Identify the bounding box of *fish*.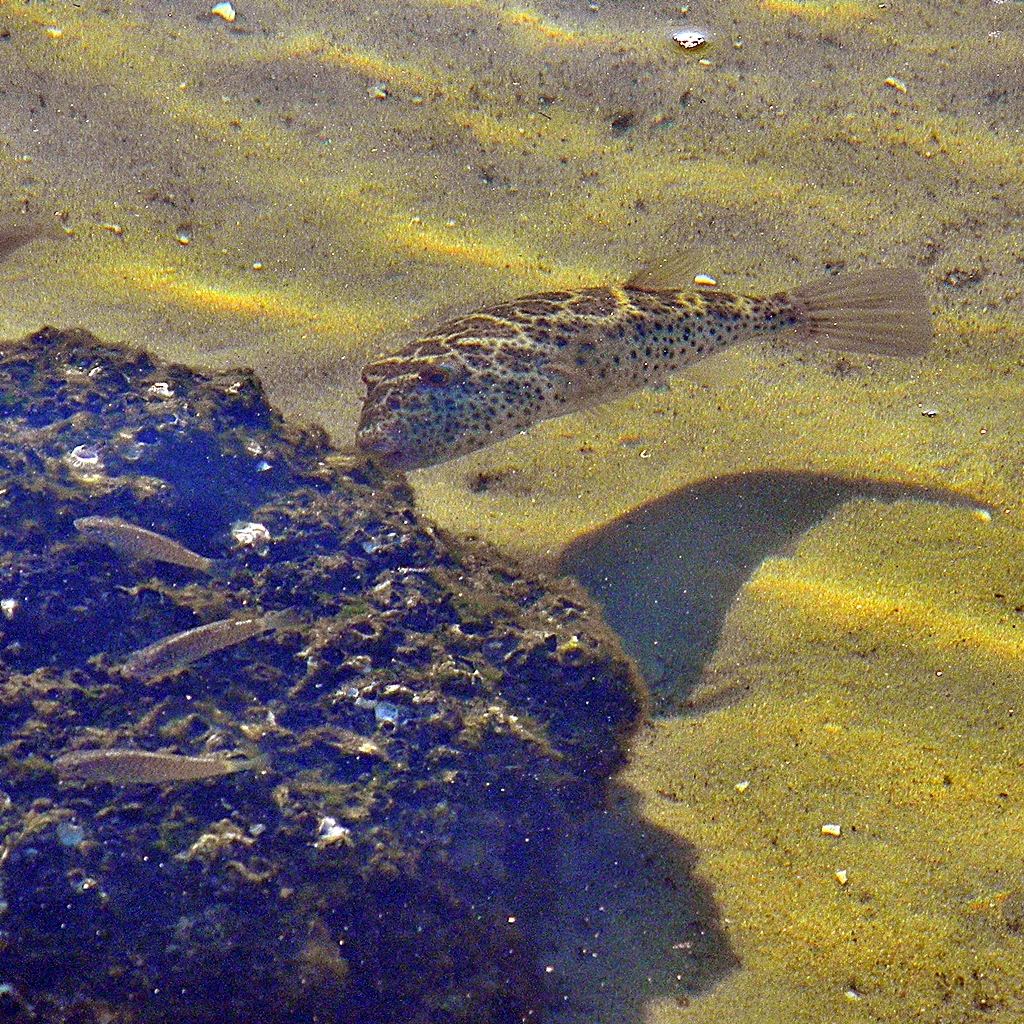
[313, 242, 925, 466].
